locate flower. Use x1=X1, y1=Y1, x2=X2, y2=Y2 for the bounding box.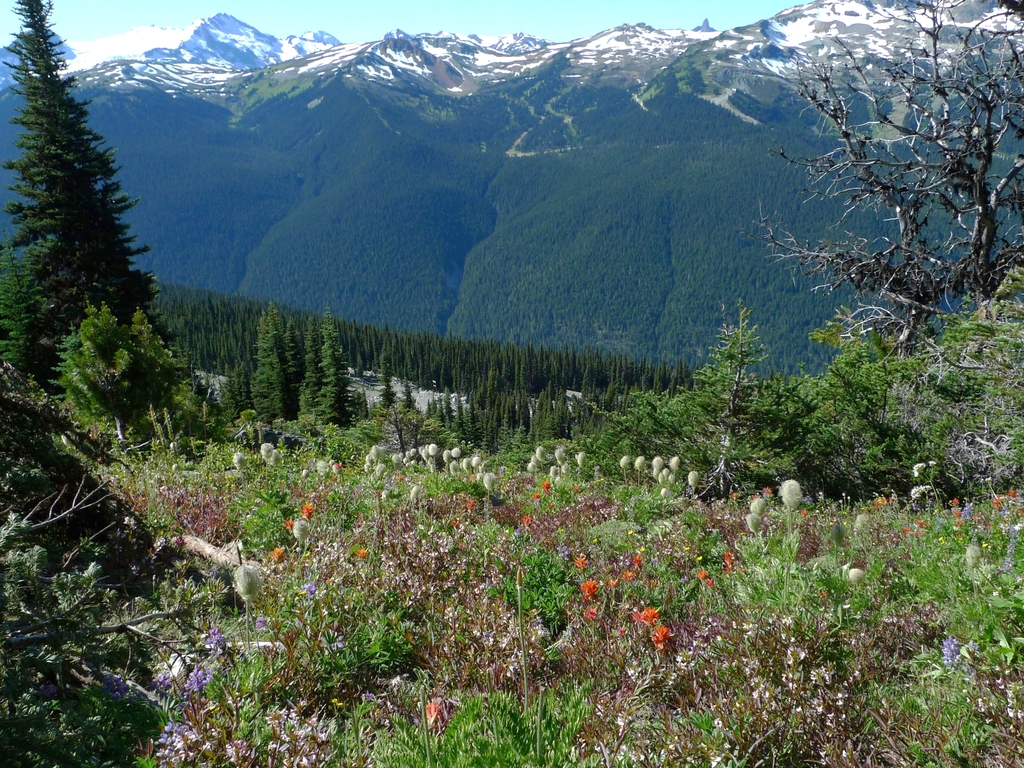
x1=378, y1=486, x2=391, y2=503.
